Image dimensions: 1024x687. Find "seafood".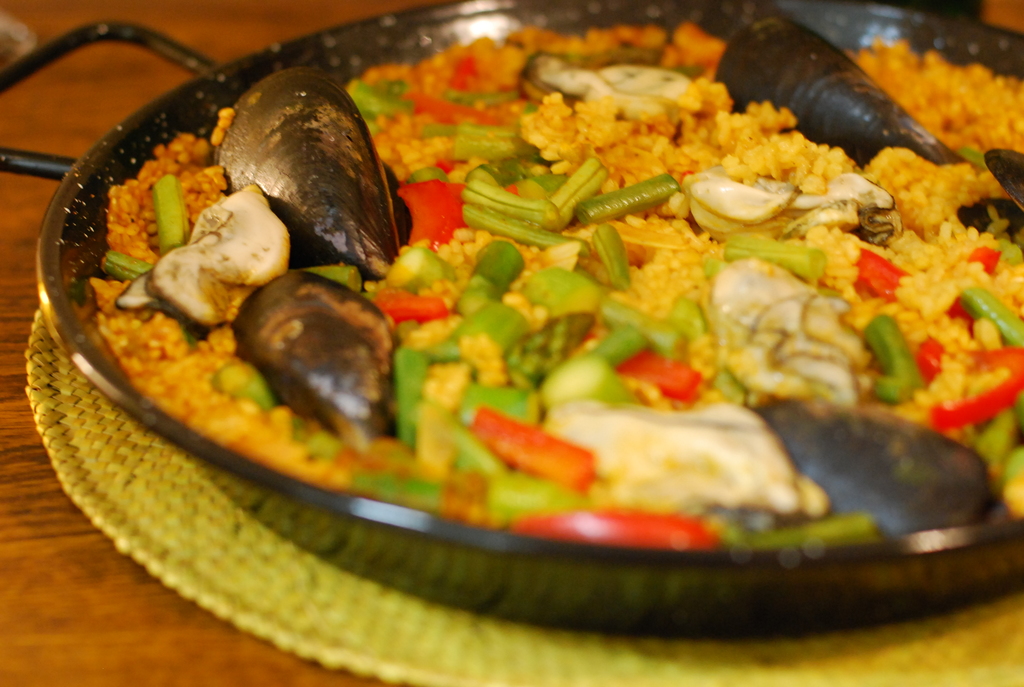
684:260:876:406.
